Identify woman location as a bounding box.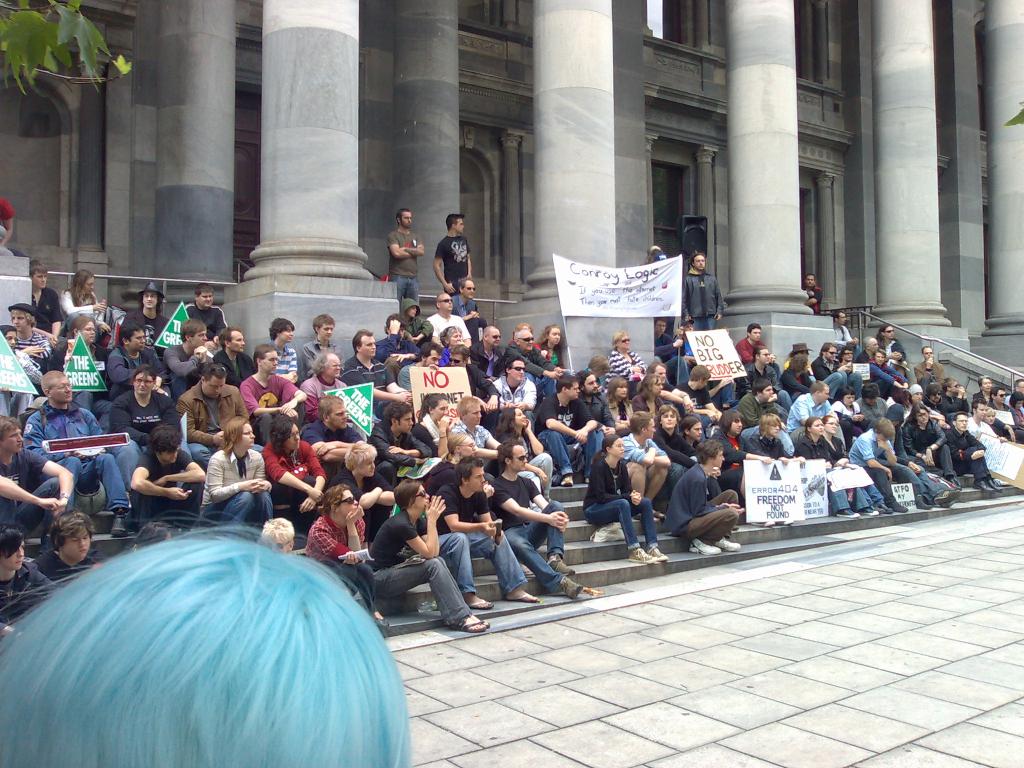
region(436, 323, 461, 365).
